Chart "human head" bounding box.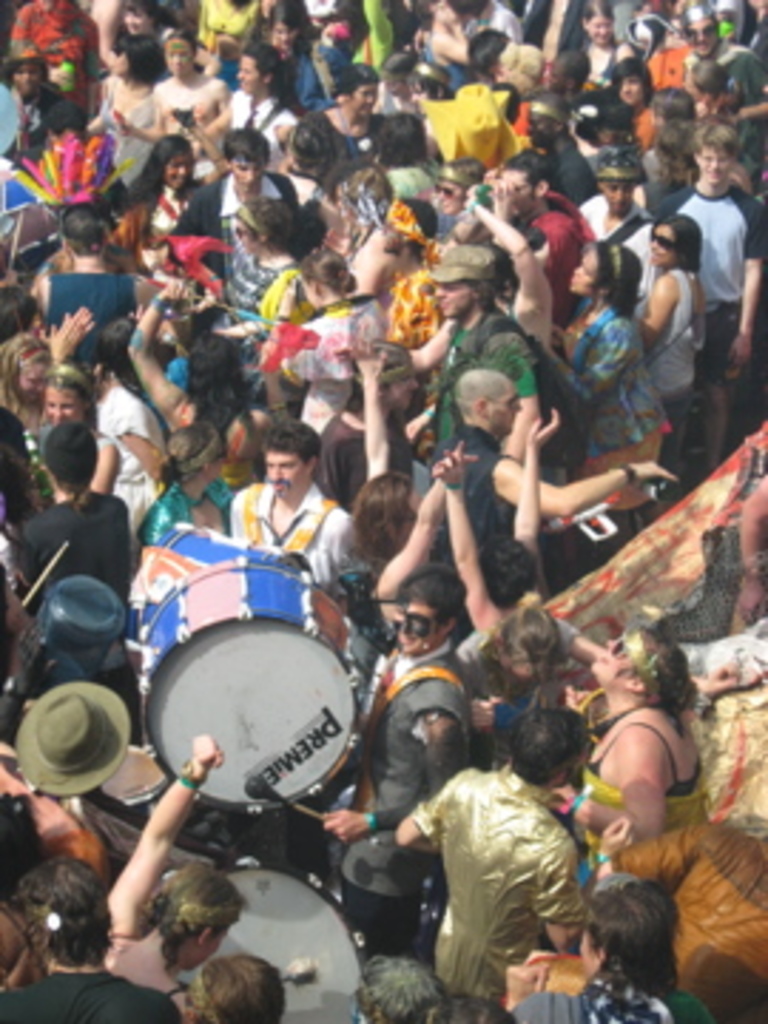
Charted: bbox=[569, 245, 640, 304].
